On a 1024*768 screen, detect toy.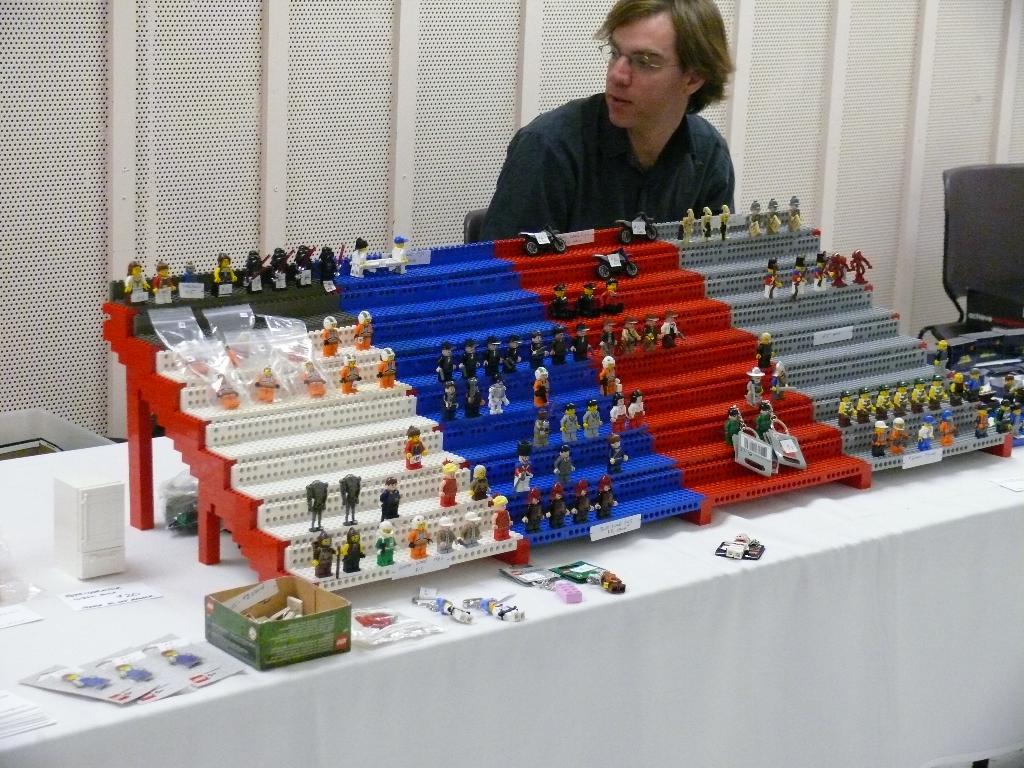
308, 479, 329, 527.
